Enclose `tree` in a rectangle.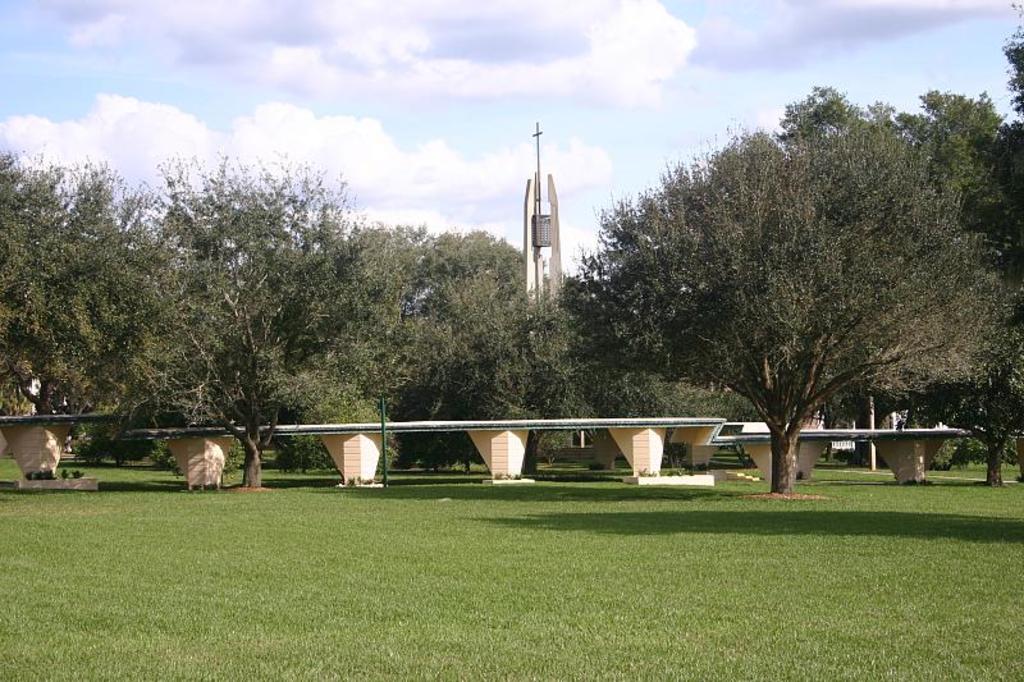
bbox=[590, 84, 970, 500].
